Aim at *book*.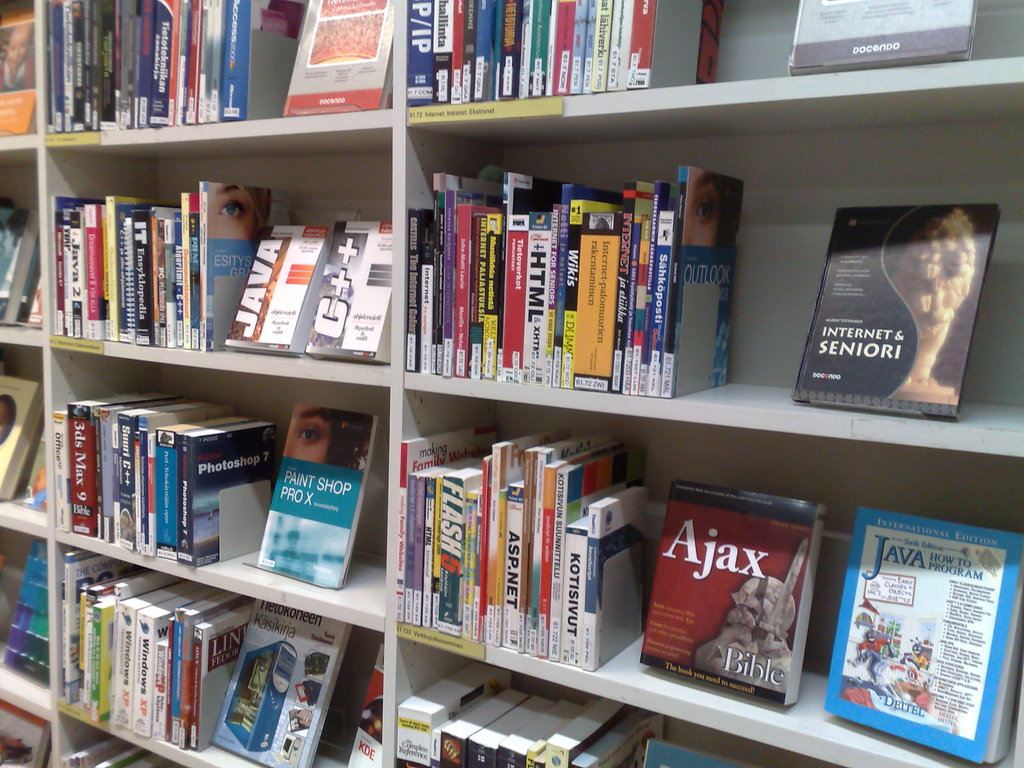
Aimed at crop(820, 503, 1023, 762).
